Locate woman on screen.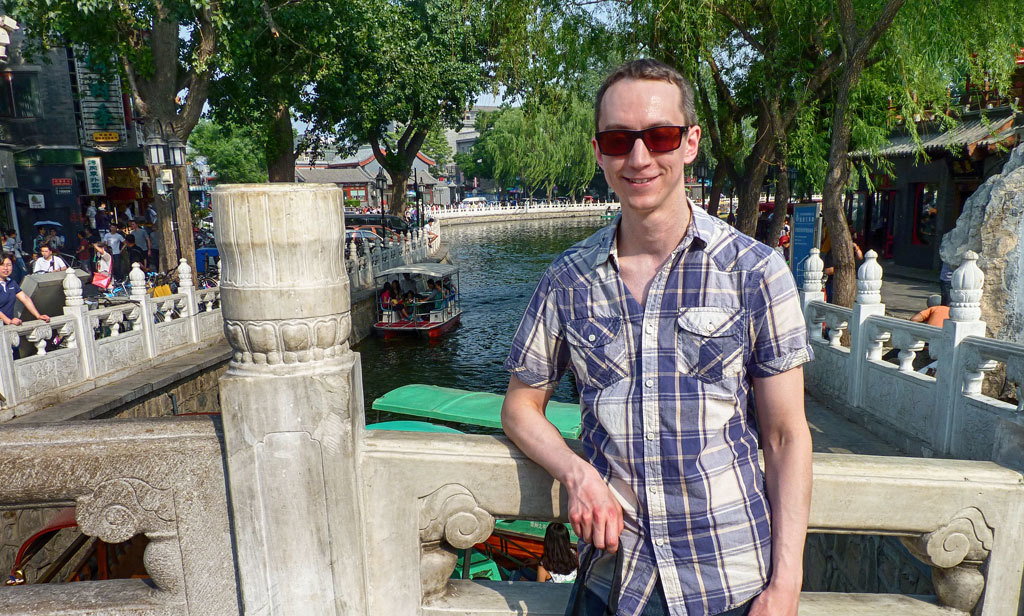
On screen at {"left": 93, "top": 240, "right": 115, "bottom": 290}.
